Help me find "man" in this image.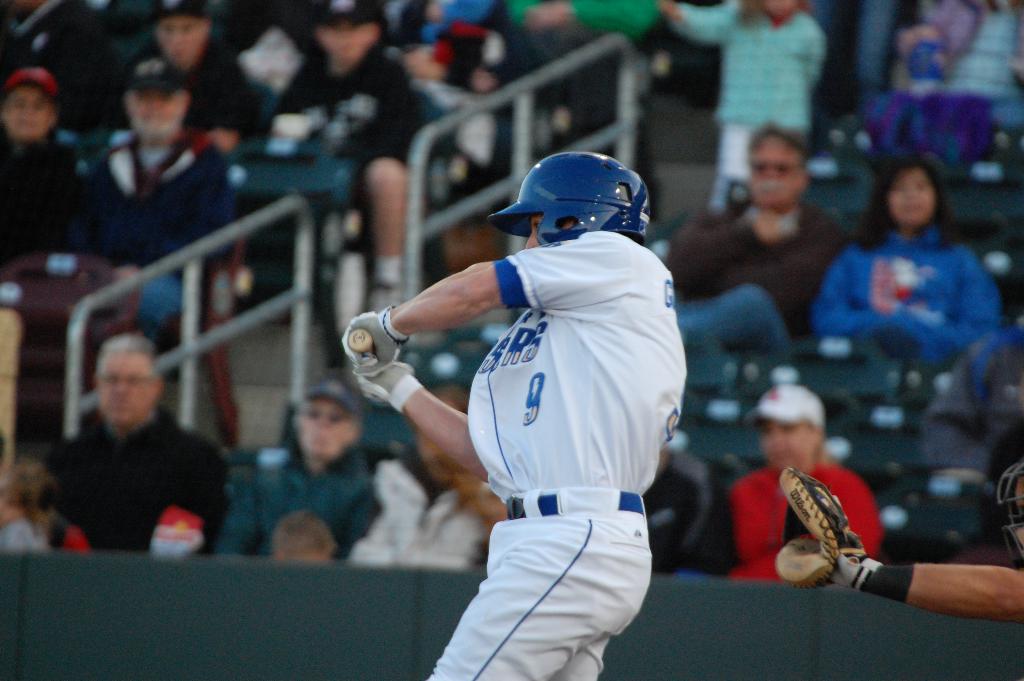
Found it: <box>669,124,848,355</box>.
